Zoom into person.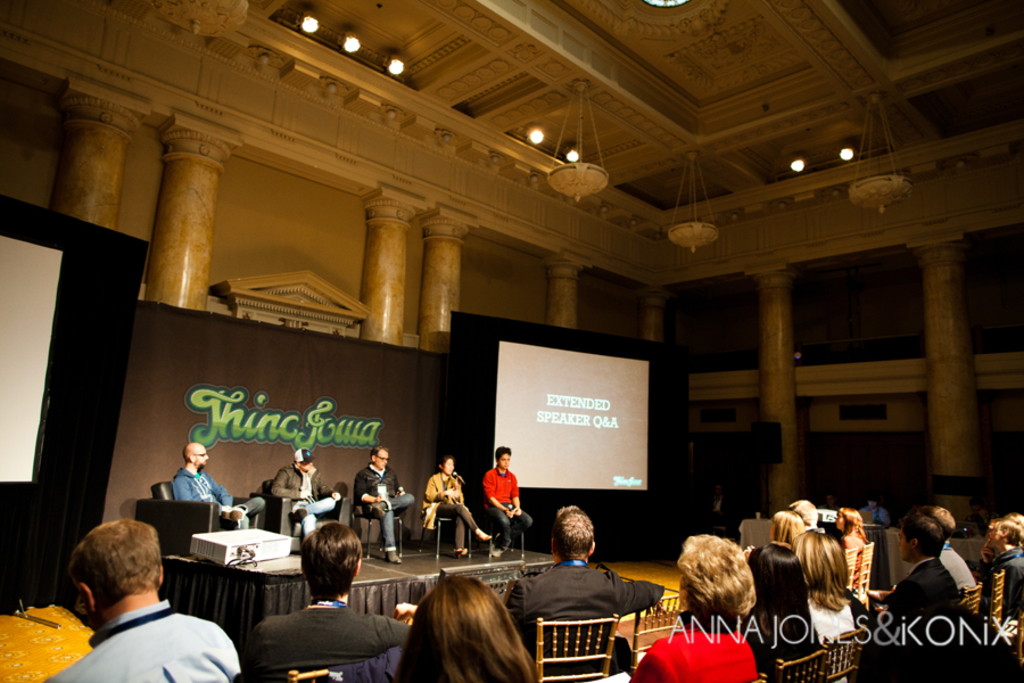
Zoom target: [761,507,804,546].
